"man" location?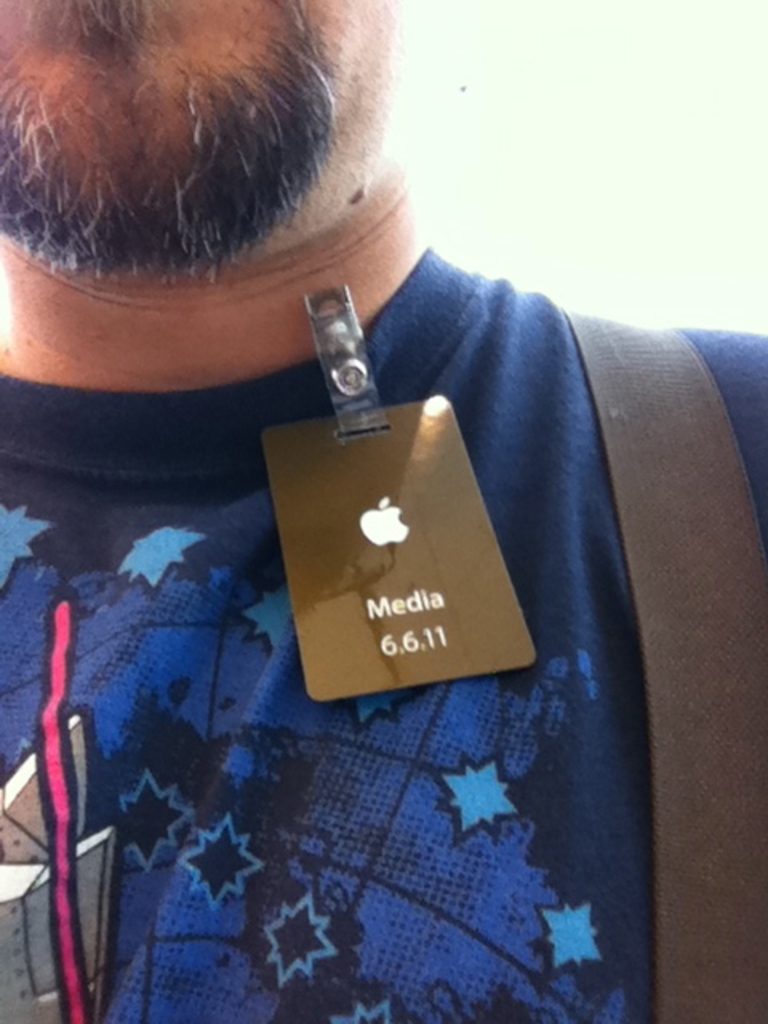
(0, 0, 766, 1022)
